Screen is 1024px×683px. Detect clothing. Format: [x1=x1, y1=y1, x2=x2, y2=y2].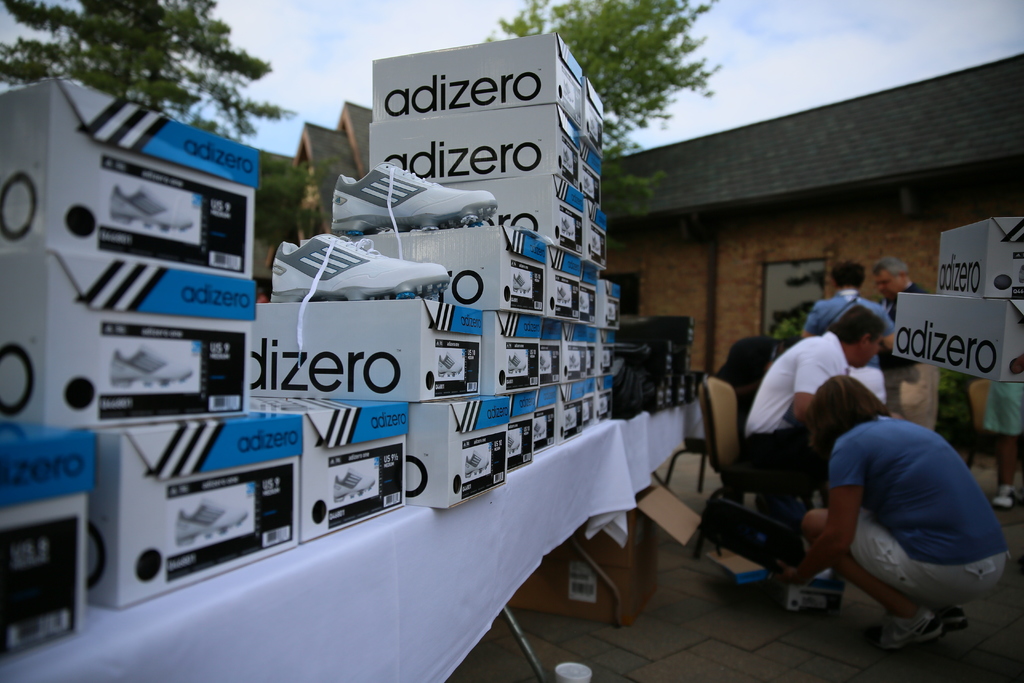
[x1=751, y1=334, x2=852, y2=473].
